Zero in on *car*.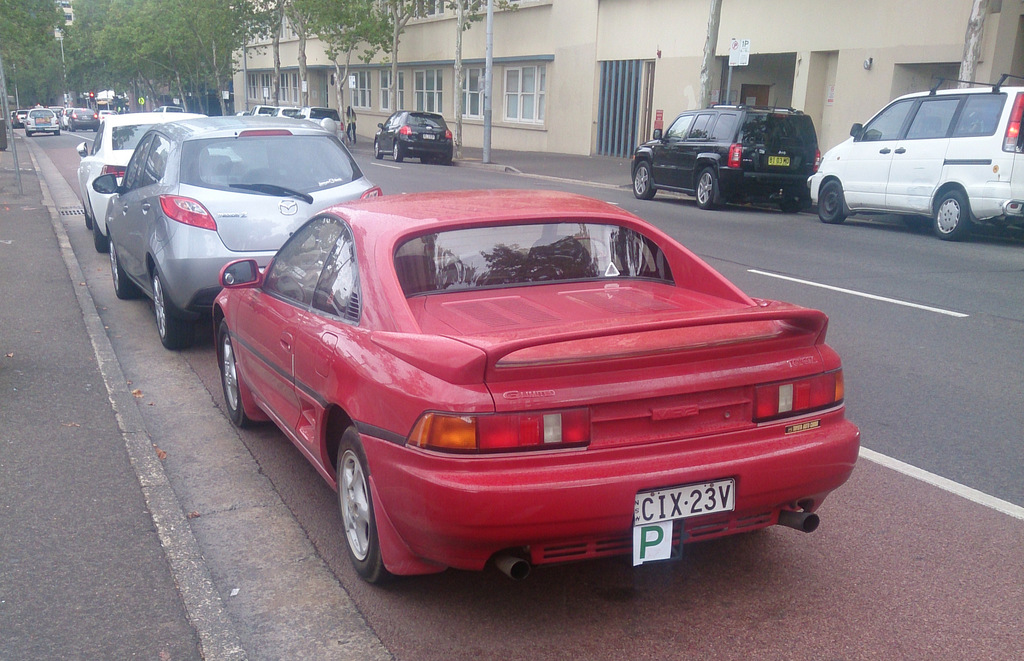
Zeroed in: l=97, t=111, r=393, b=354.
